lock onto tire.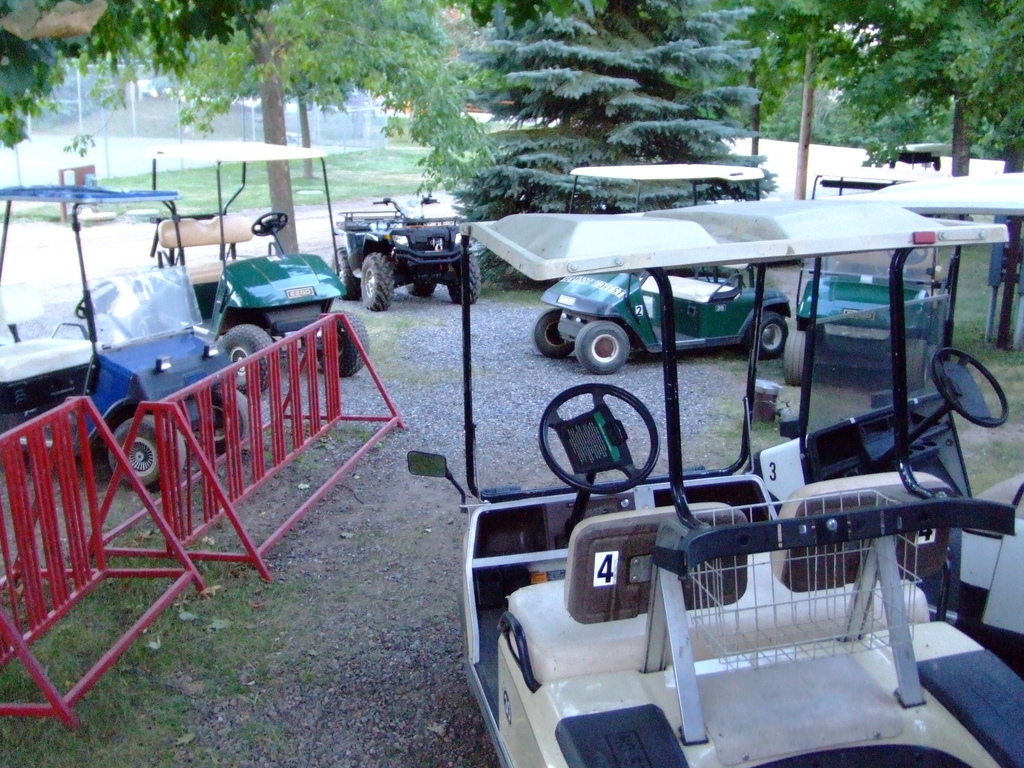
Locked: 109, 413, 191, 490.
